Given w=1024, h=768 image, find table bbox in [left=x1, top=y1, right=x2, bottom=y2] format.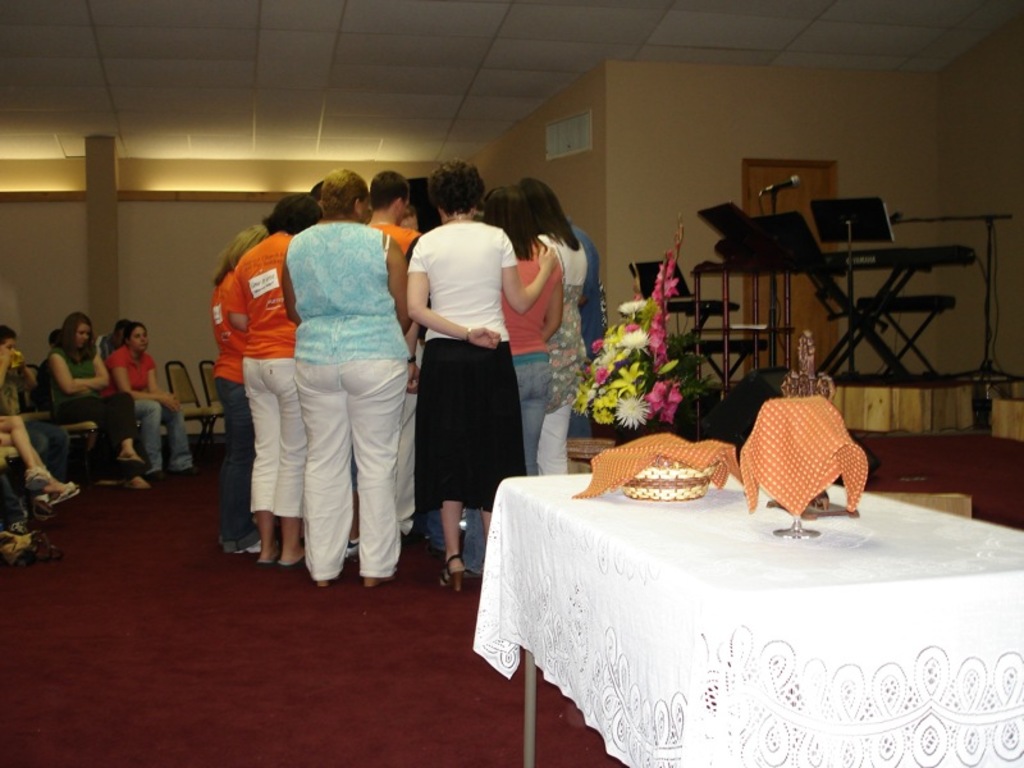
[left=476, top=462, right=1023, bottom=767].
